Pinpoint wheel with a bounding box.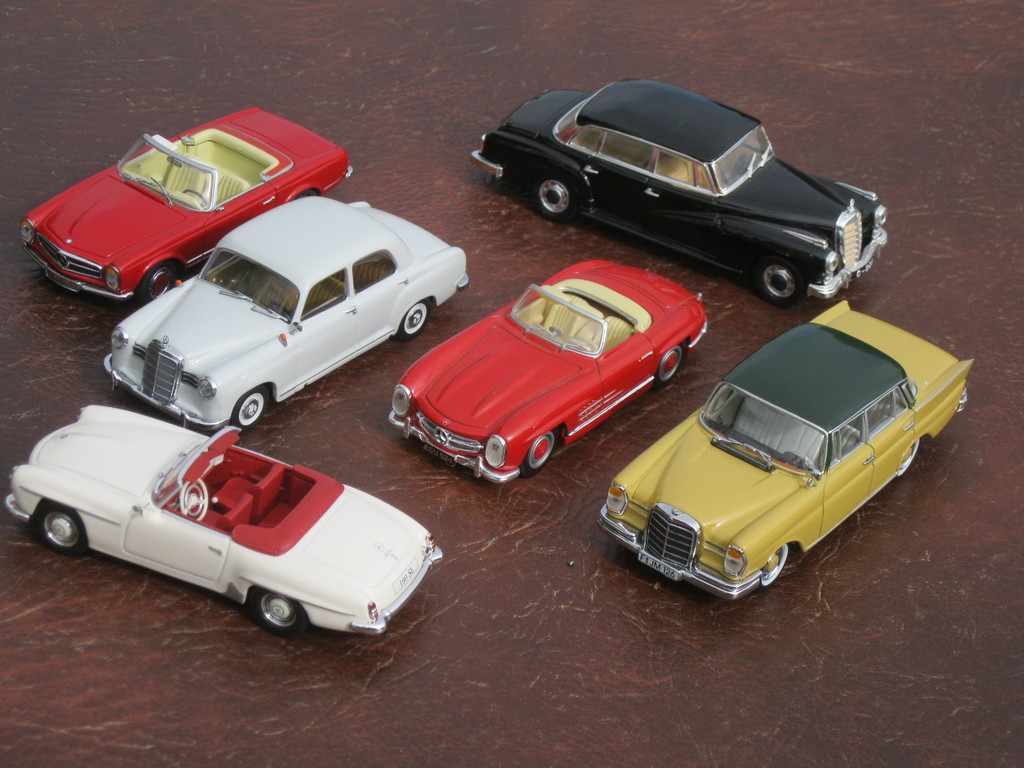
select_region(734, 152, 748, 177).
